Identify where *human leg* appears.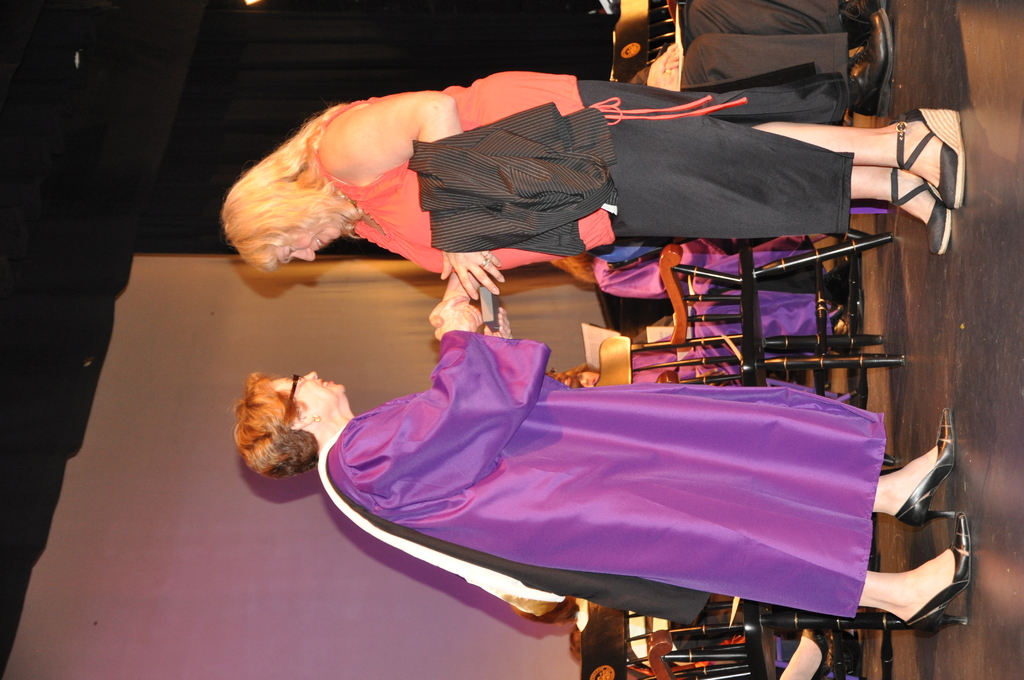
Appears at [x1=607, y1=382, x2=951, y2=513].
